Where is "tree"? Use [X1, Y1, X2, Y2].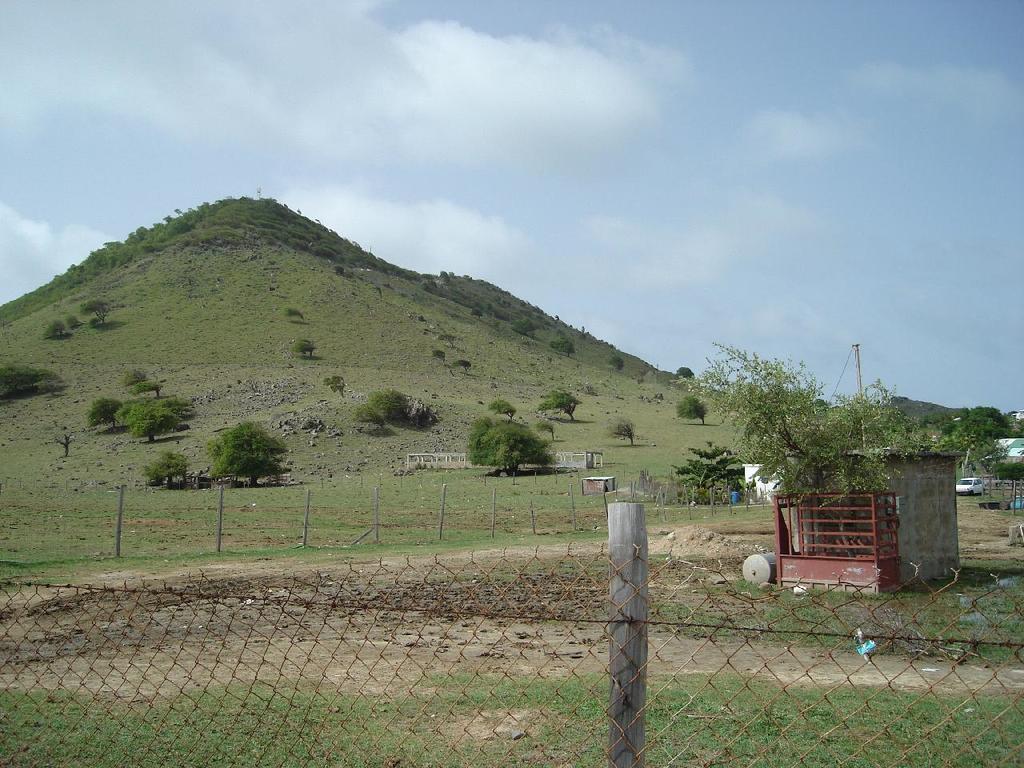
[70, 314, 78, 326].
